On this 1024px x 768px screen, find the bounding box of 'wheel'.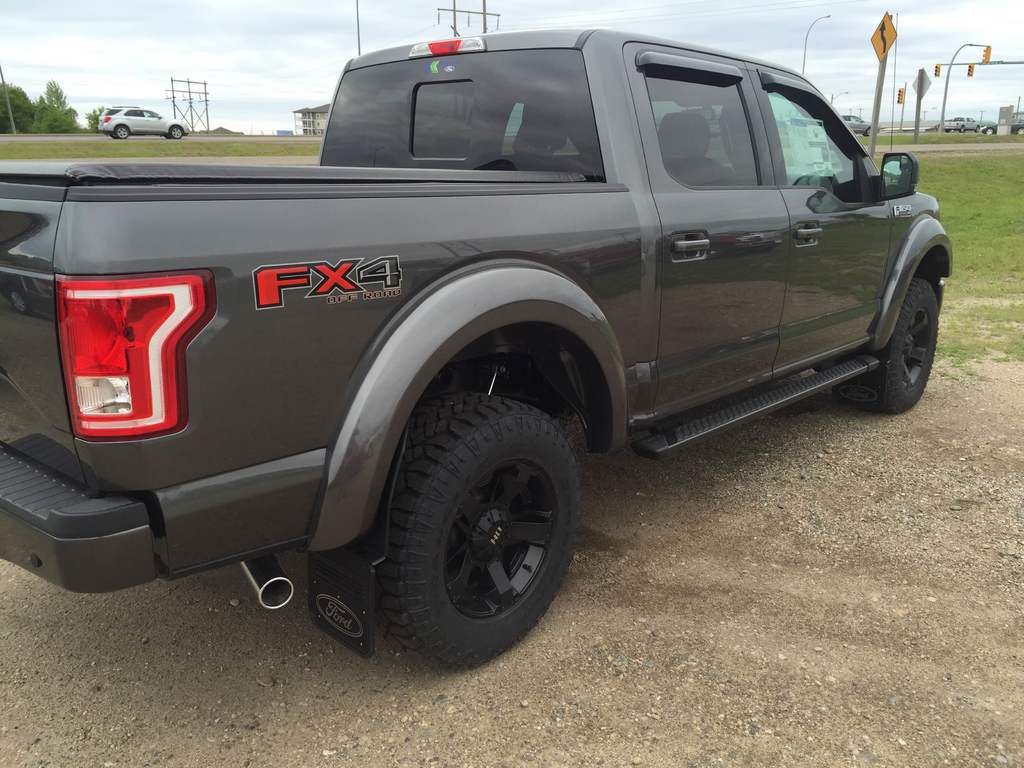
Bounding box: region(341, 353, 589, 664).
